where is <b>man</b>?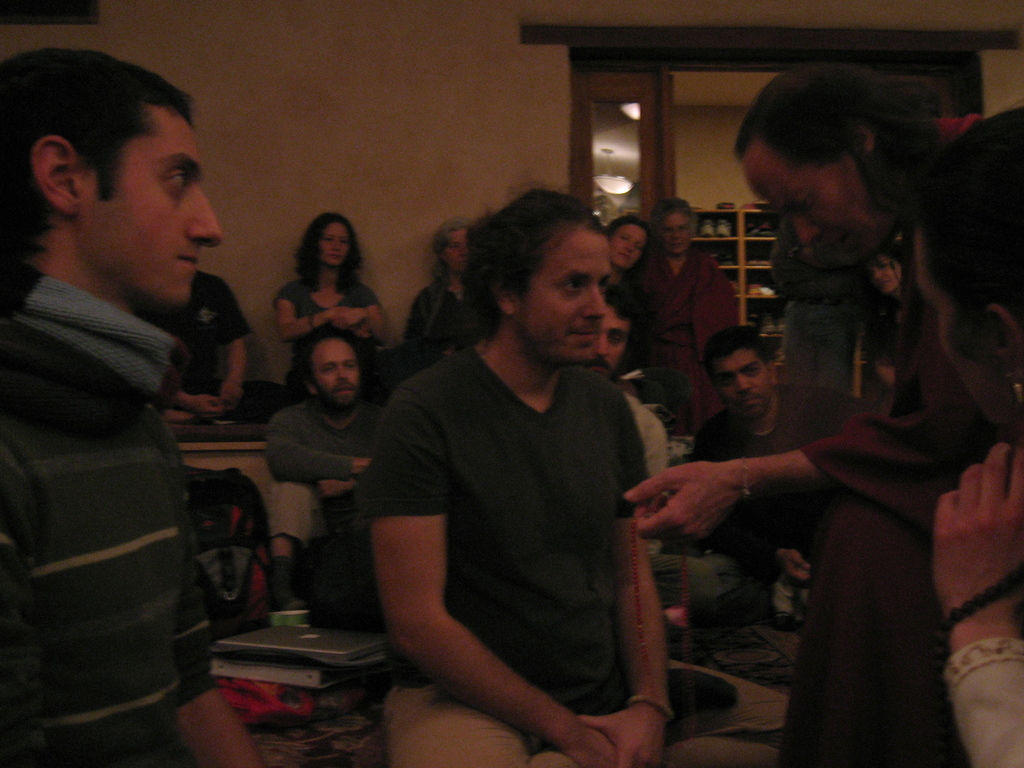
<region>679, 325, 868, 637</region>.
